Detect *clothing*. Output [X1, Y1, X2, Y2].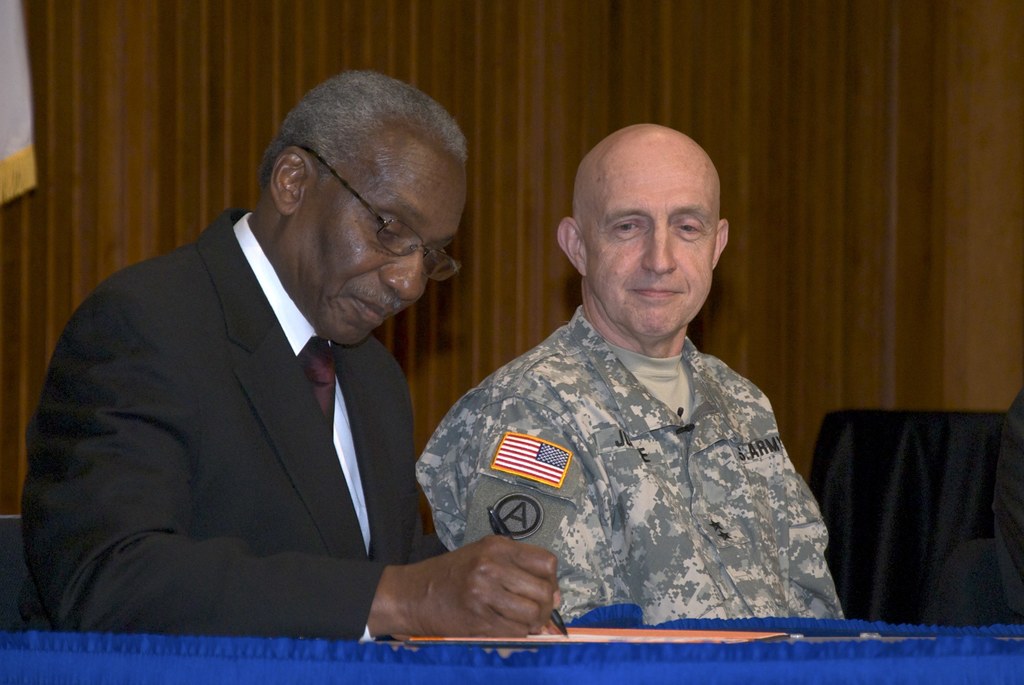
[22, 206, 435, 644].
